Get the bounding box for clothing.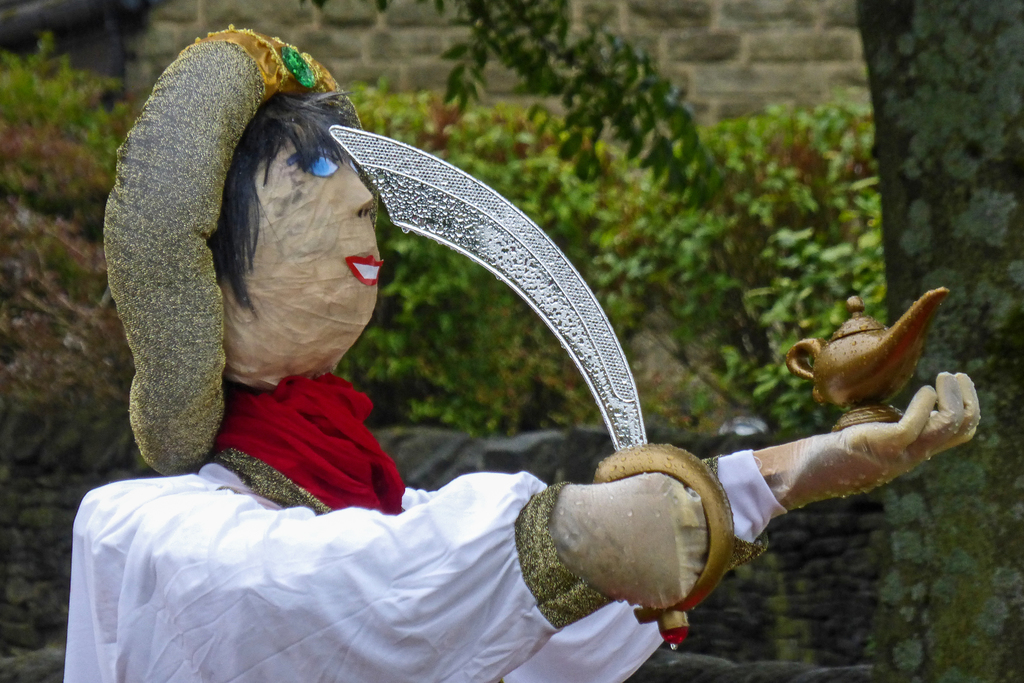
bbox=[66, 374, 788, 682].
